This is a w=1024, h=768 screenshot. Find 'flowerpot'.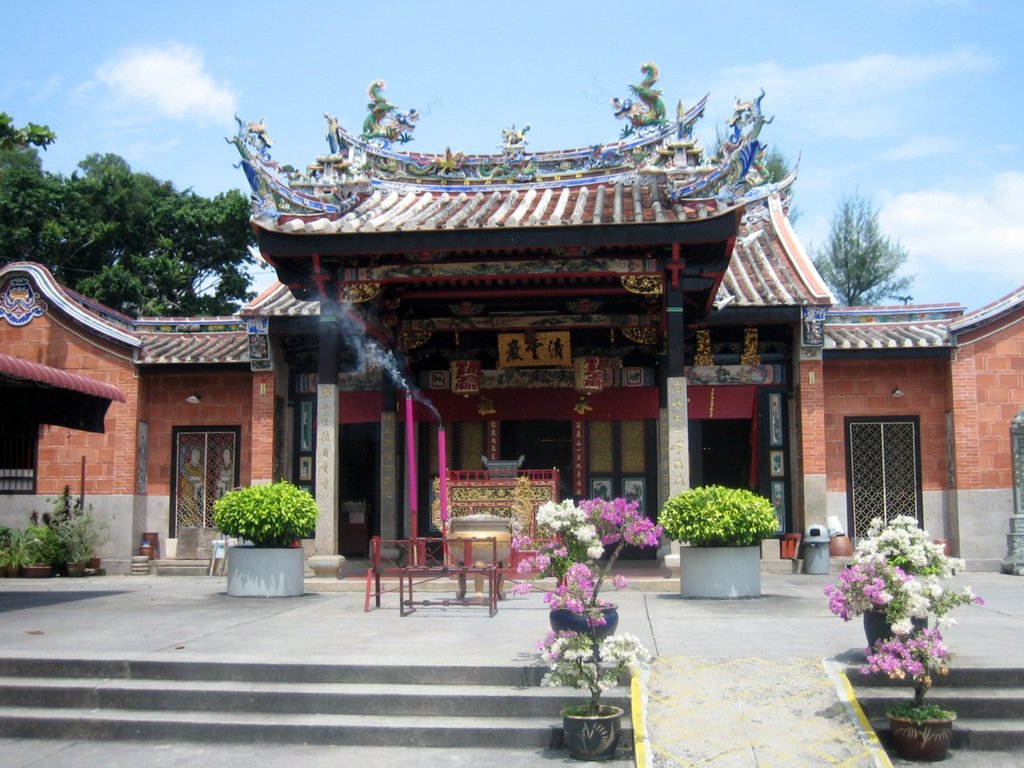
Bounding box: 25:563:55:576.
